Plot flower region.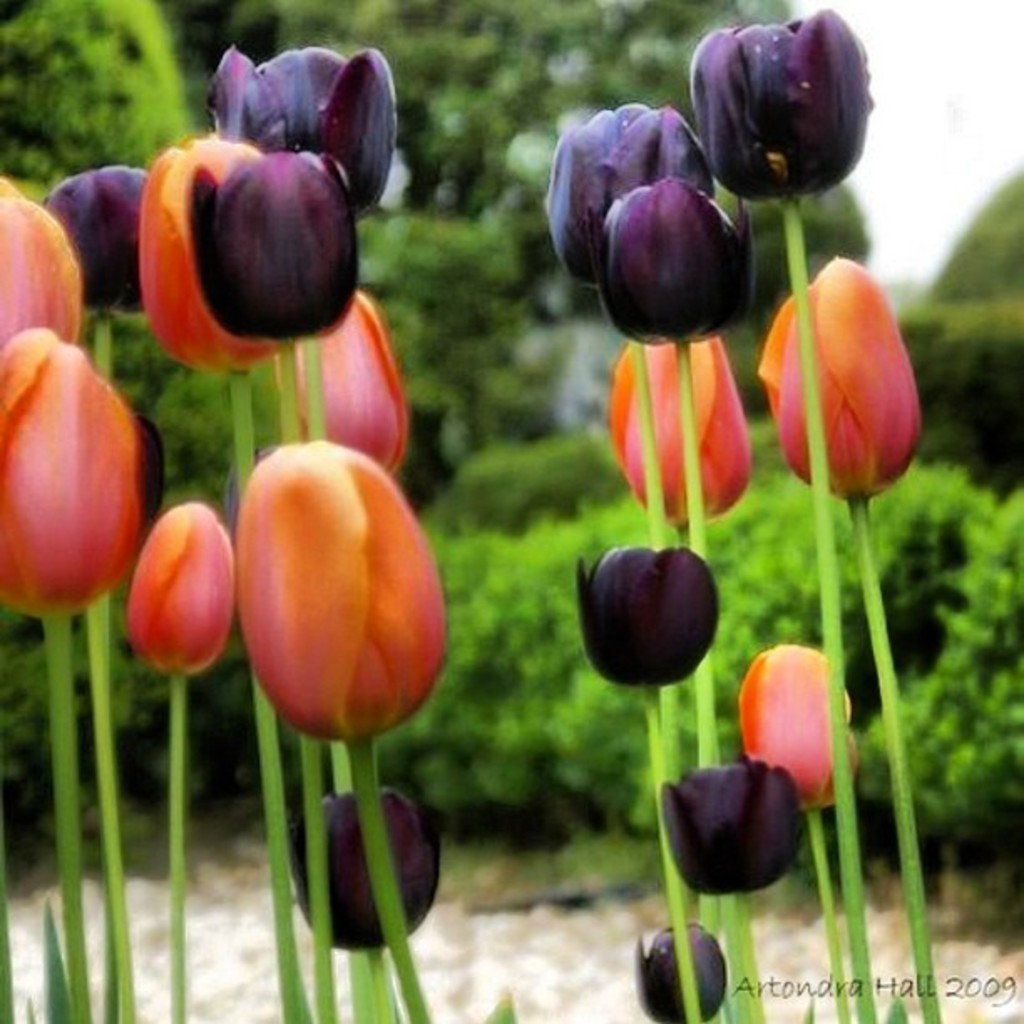
Plotted at 0, 330, 147, 627.
